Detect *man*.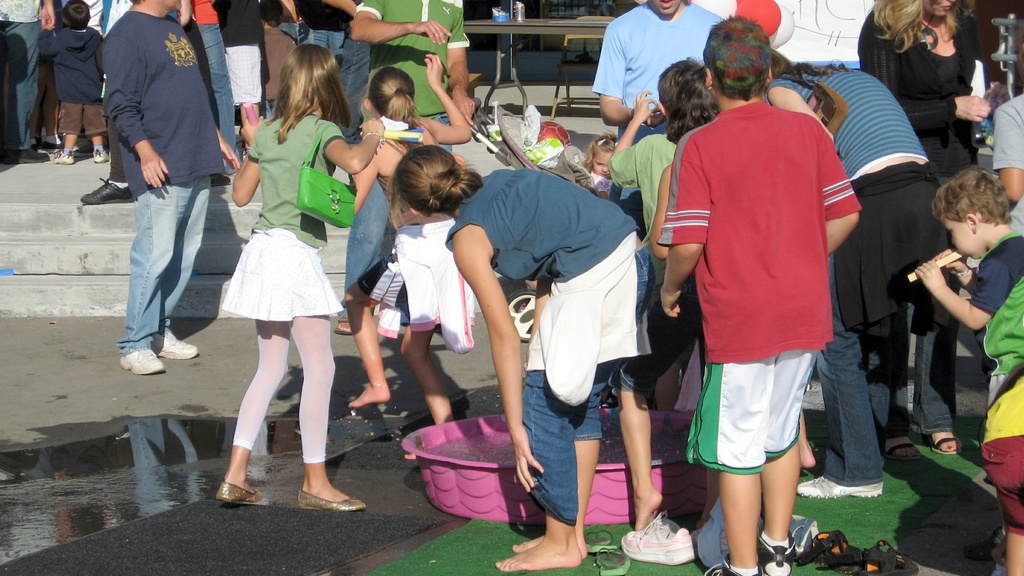
Detected at x1=104, y1=0, x2=243, y2=381.
